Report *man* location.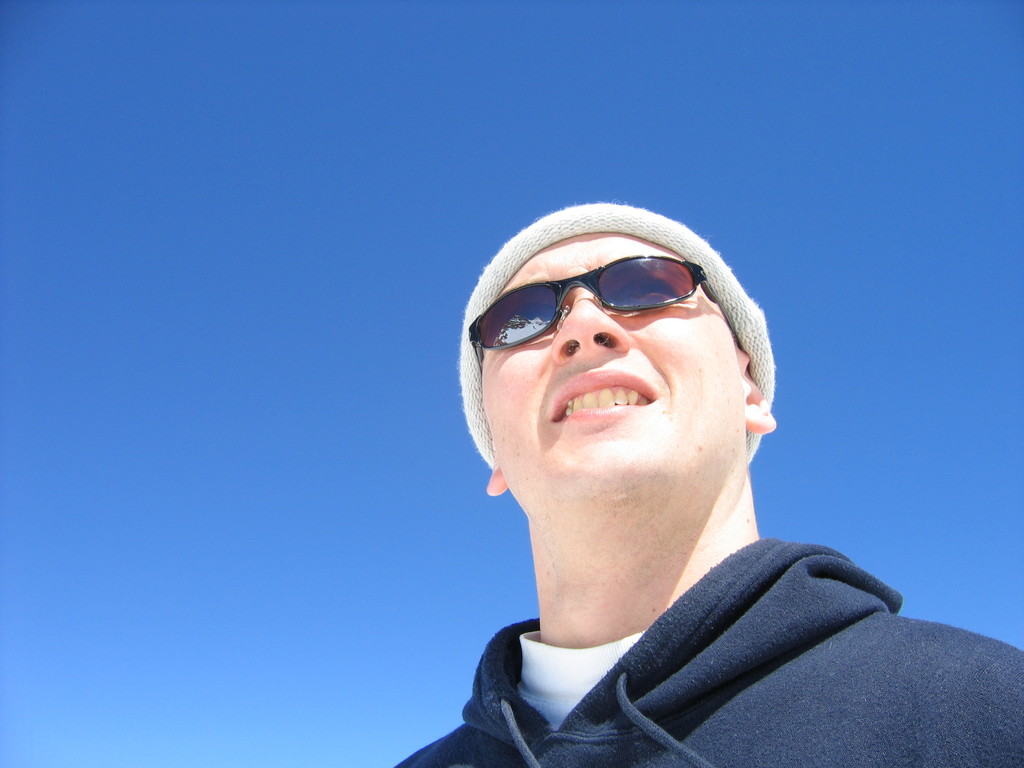
Report: l=362, t=183, r=995, b=767.
